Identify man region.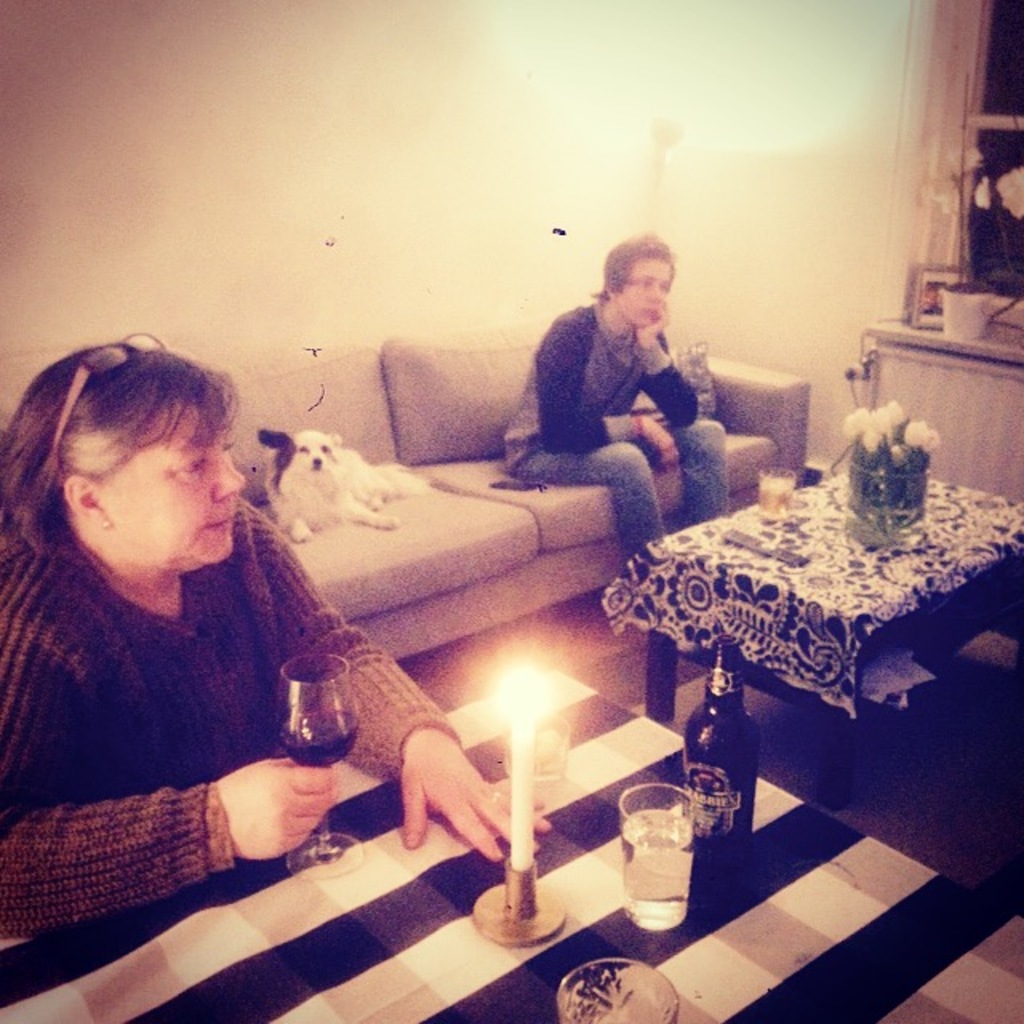
Region: [x1=518, y1=240, x2=725, y2=494].
